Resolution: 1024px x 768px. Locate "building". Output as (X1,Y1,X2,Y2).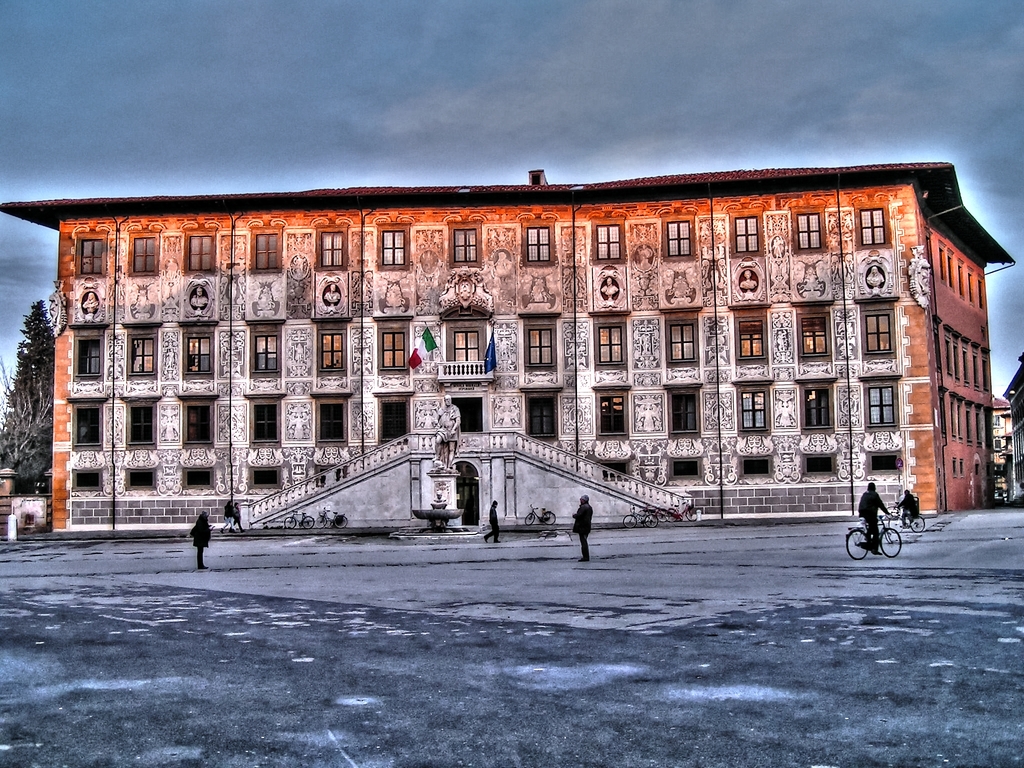
(0,166,1016,533).
